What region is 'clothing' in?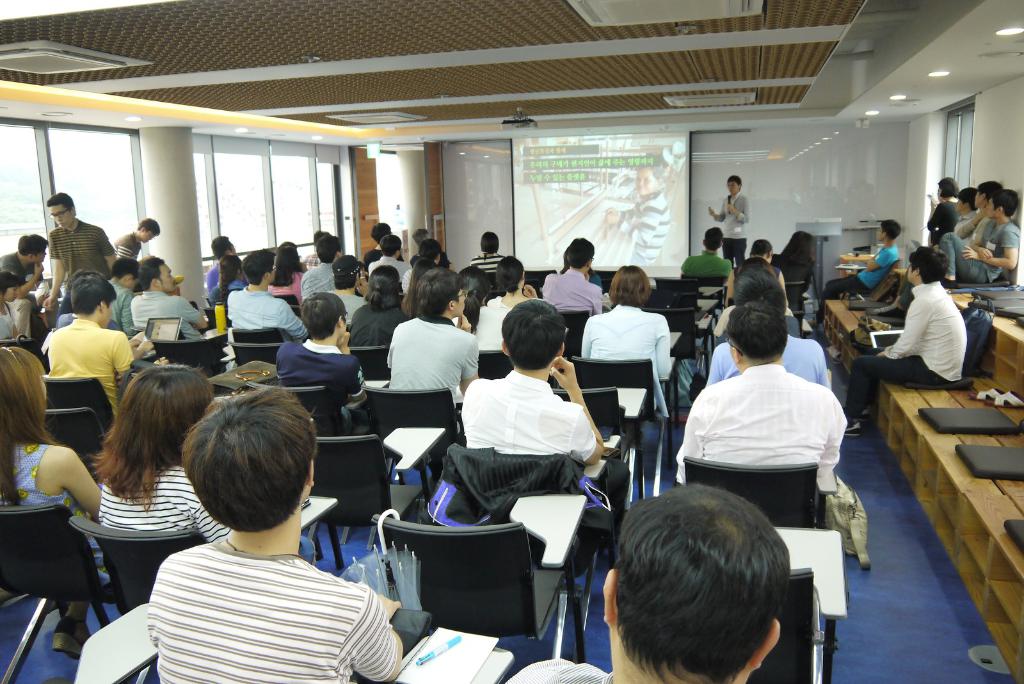
bbox(267, 265, 305, 302).
